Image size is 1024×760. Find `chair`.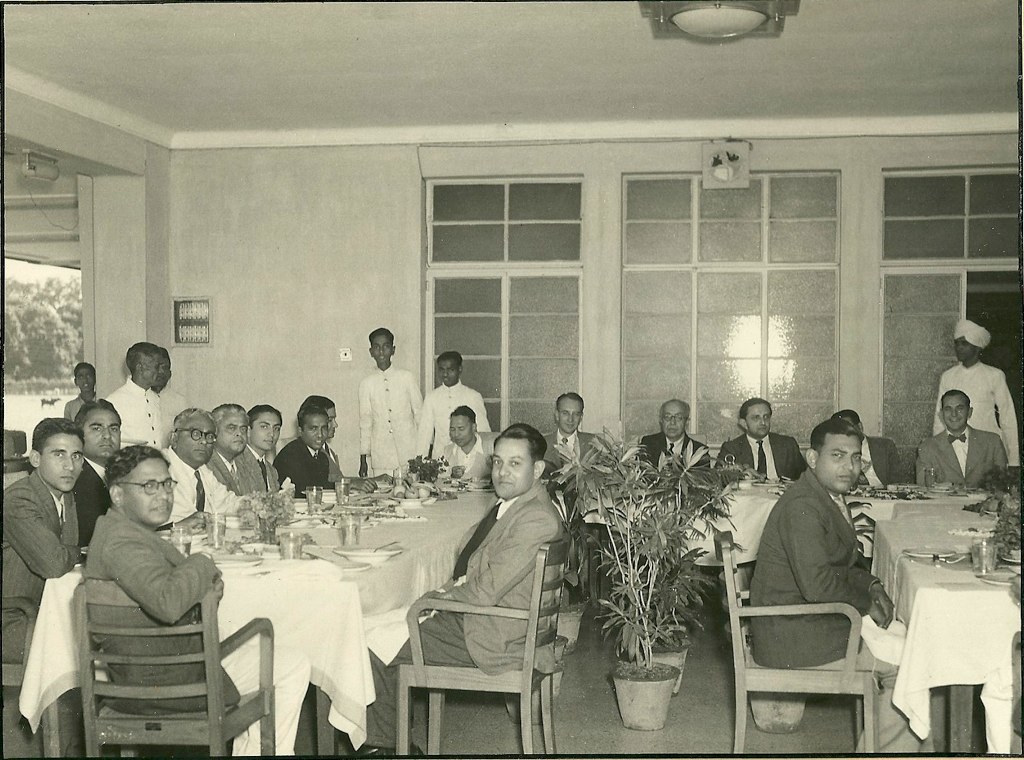
box(0, 598, 87, 757).
